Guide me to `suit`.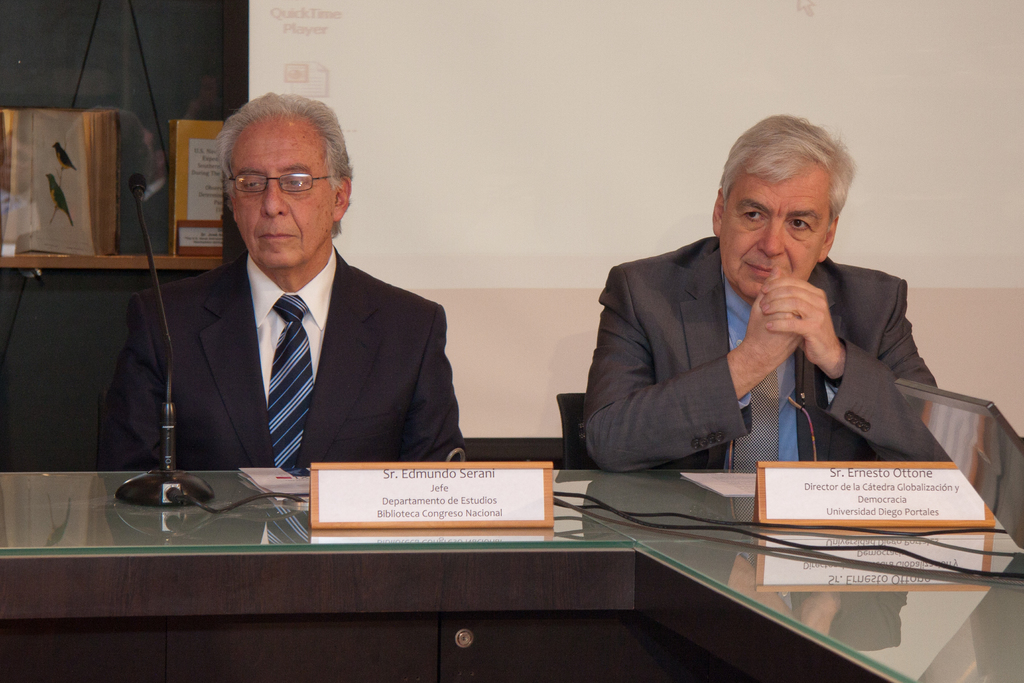
Guidance: 577:204:942:497.
